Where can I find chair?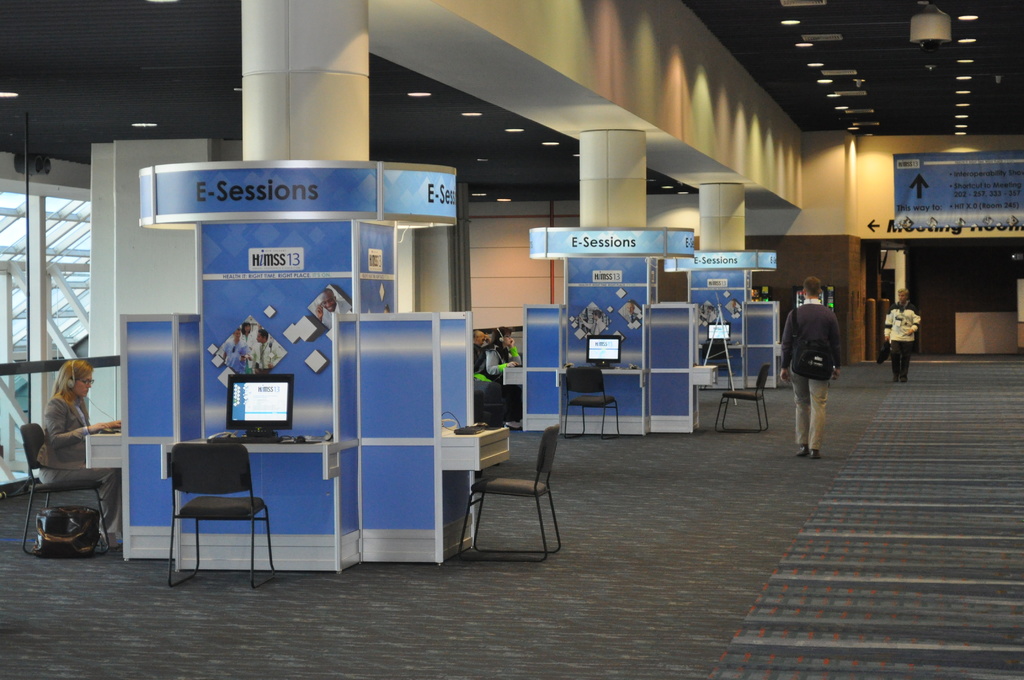
You can find it at l=21, t=424, r=113, b=553.
